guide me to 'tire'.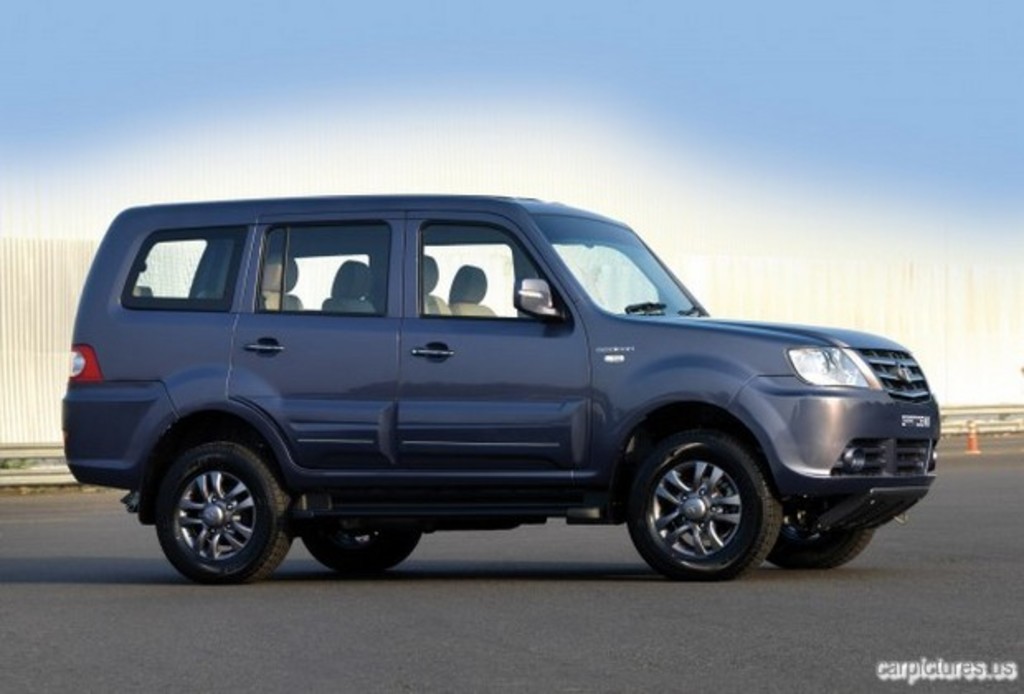
Guidance: region(154, 438, 292, 585).
